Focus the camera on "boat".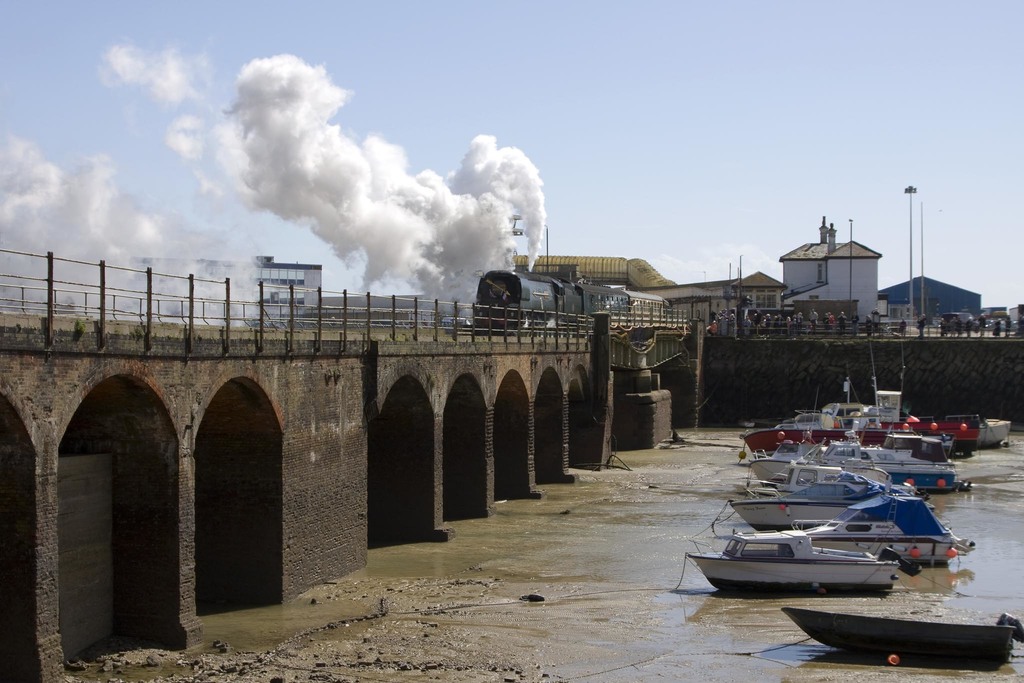
Focus region: locate(686, 523, 900, 598).
